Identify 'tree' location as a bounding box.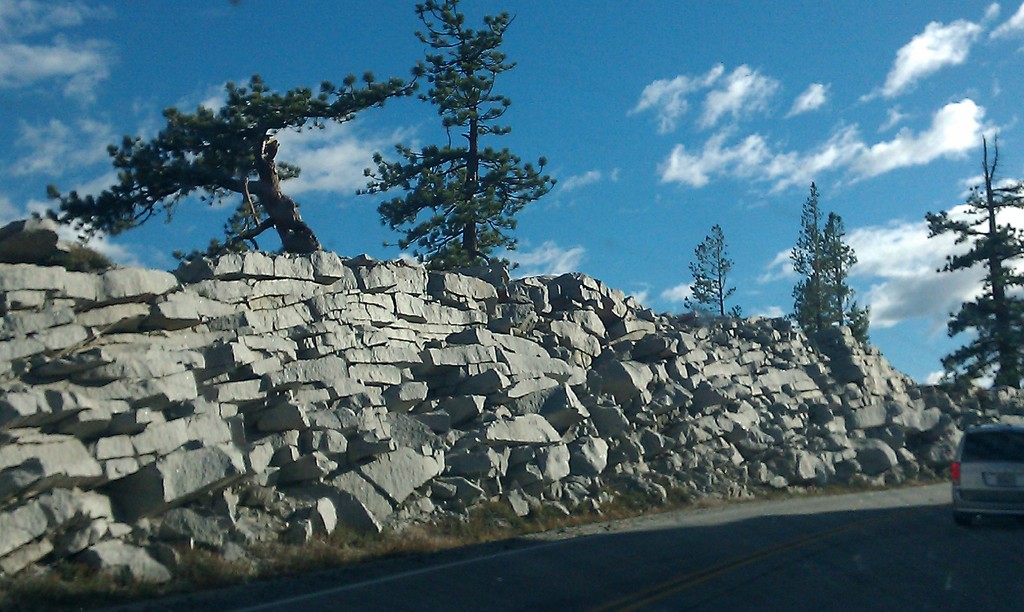
<bbox>679, 223, 738, 331</bbox>.
